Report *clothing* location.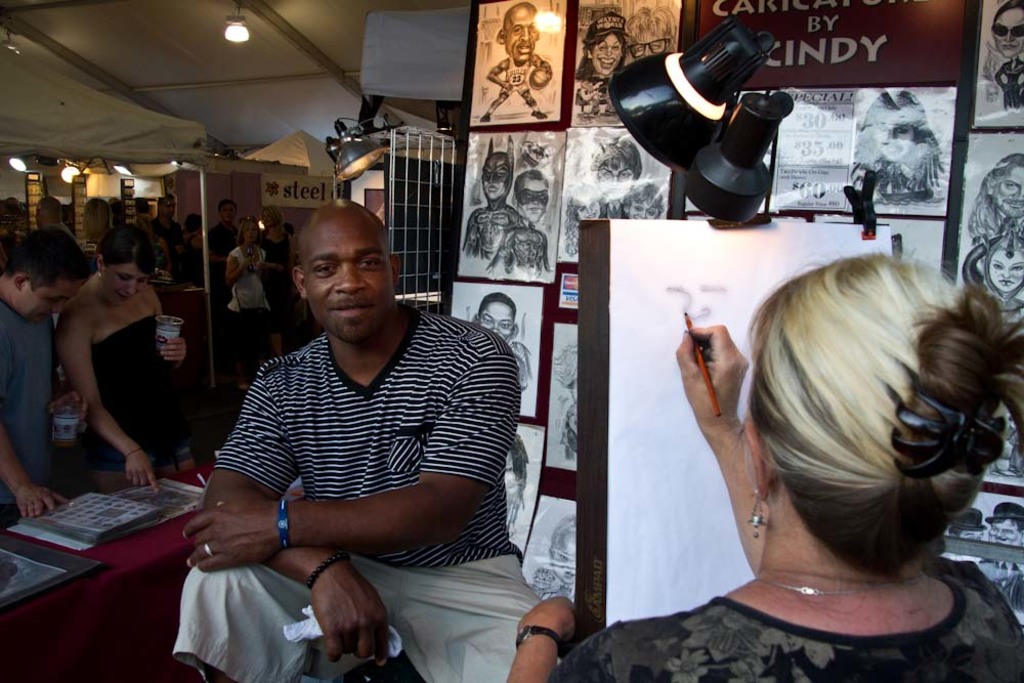
Report: box=[170, 303, 538, 682].
